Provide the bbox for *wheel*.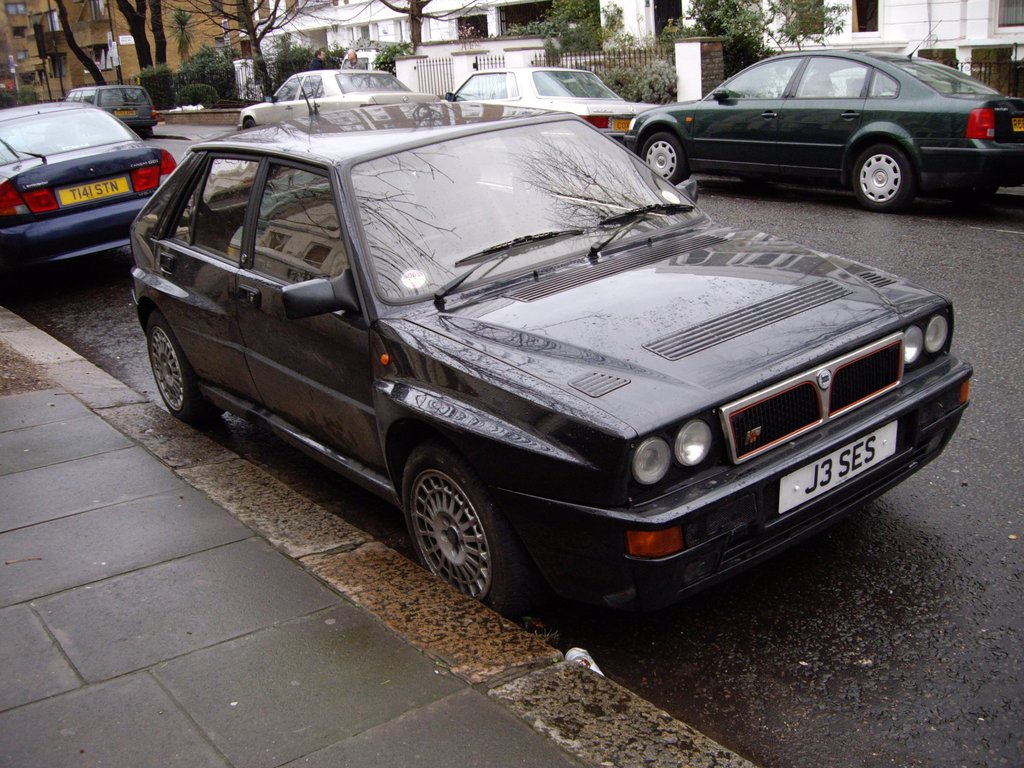
(637,129,686,182).
